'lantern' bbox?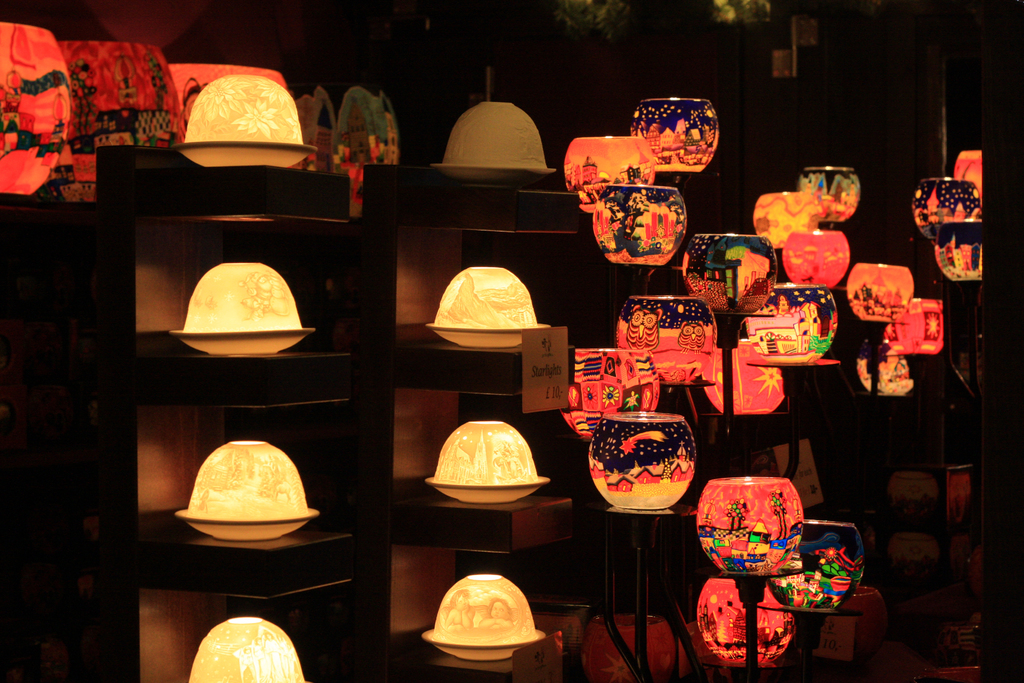
bbox=(424, 422, 551, 503)
